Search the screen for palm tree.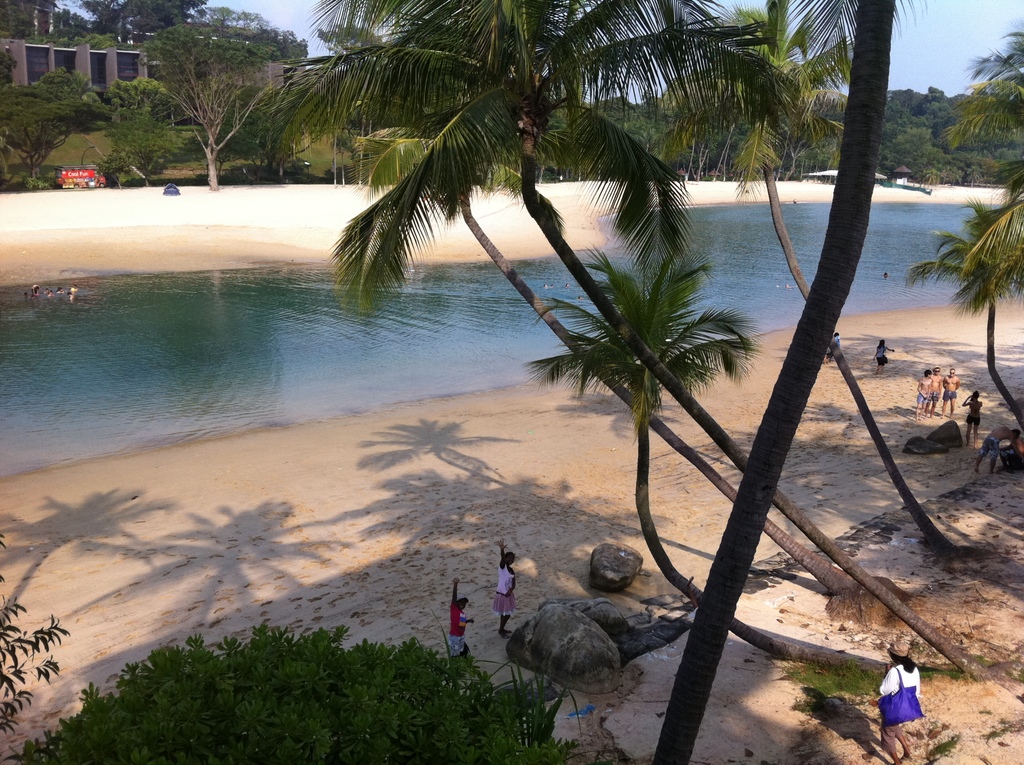
Found at (272,37,941,641).
